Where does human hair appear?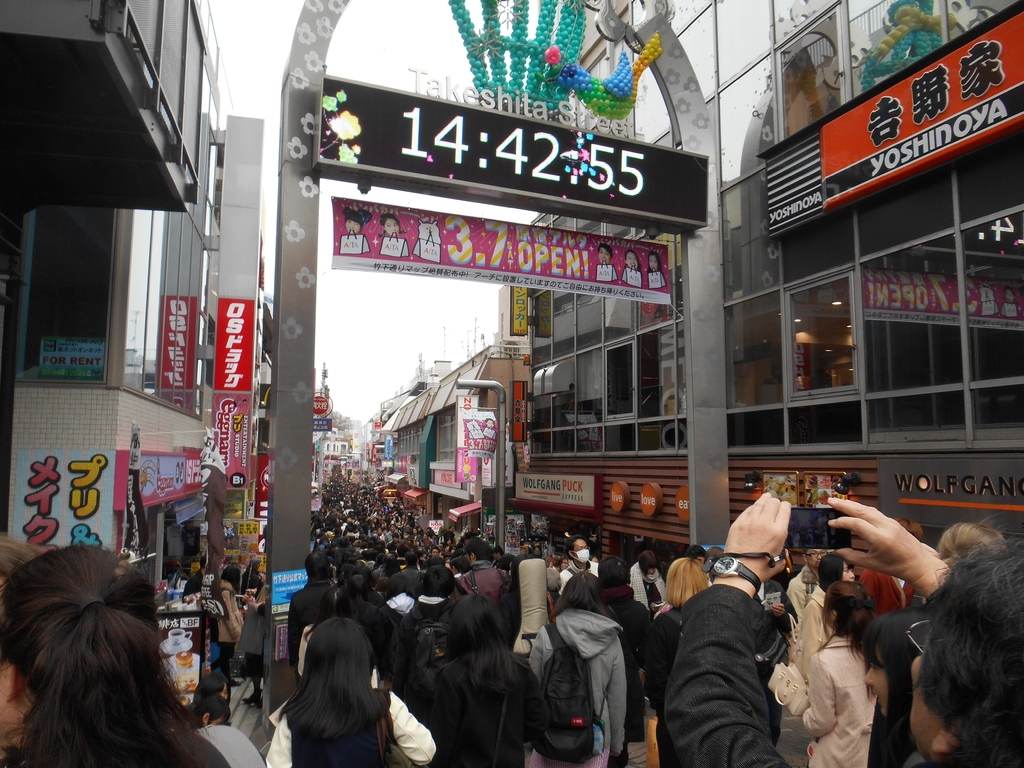
Appears at locate(274, 616, 389, 752).
